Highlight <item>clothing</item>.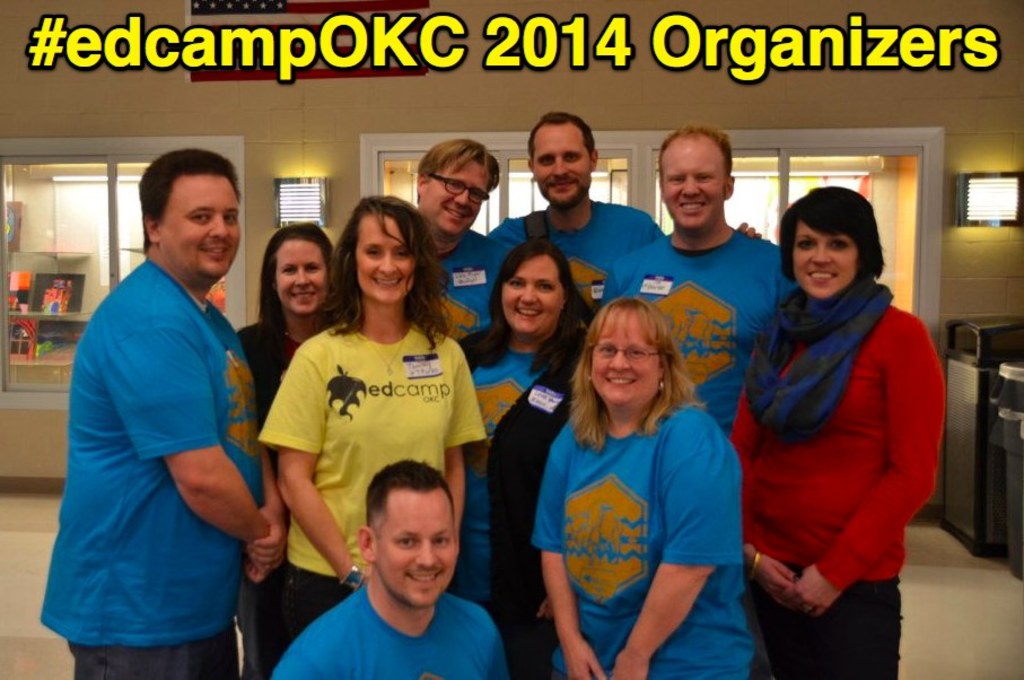
Highlighted region: 248, 320, 514, 636.
